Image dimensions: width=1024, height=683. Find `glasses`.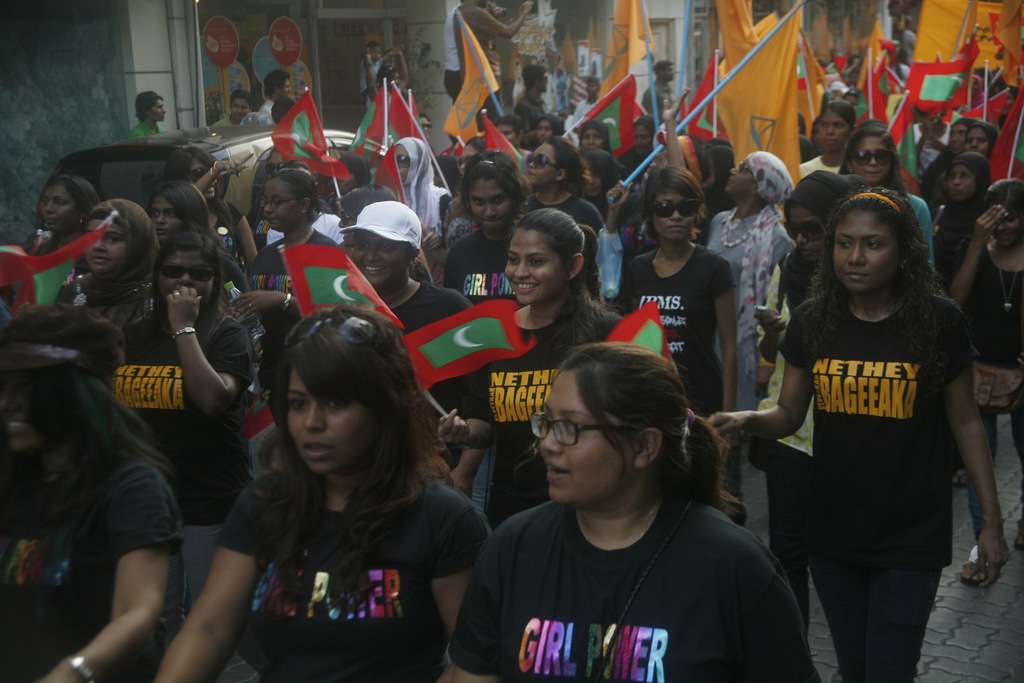
[645, 197, 703, 222].
